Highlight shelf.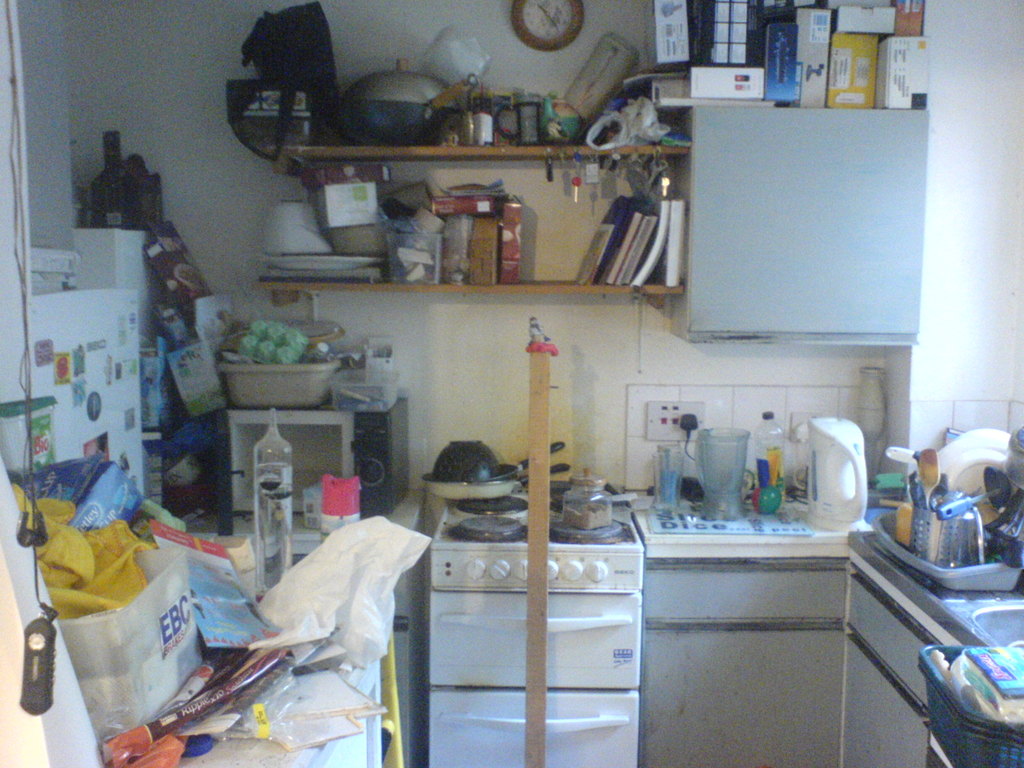
Highlighted region: BBox(676, 0, 930, 130).
